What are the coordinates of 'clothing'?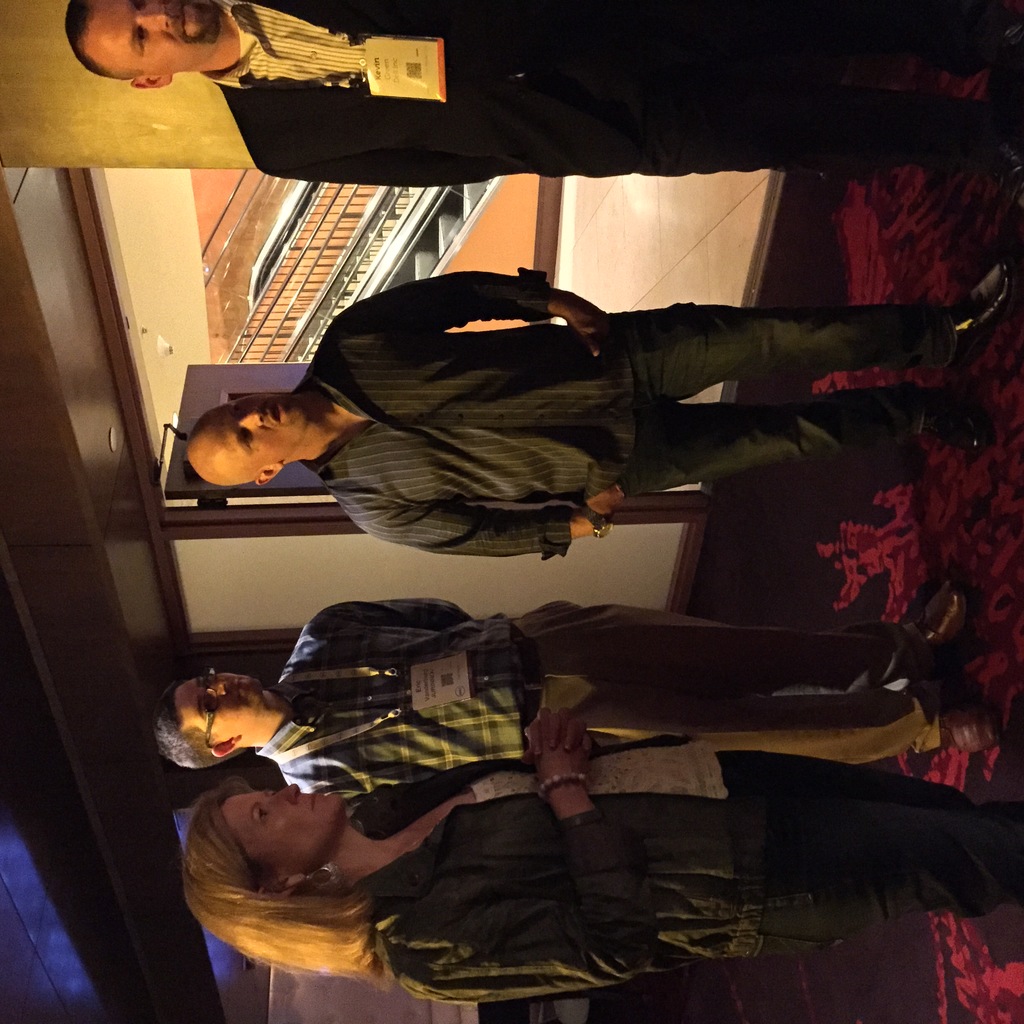
left=302, top=267, right=956, bottom=564.
